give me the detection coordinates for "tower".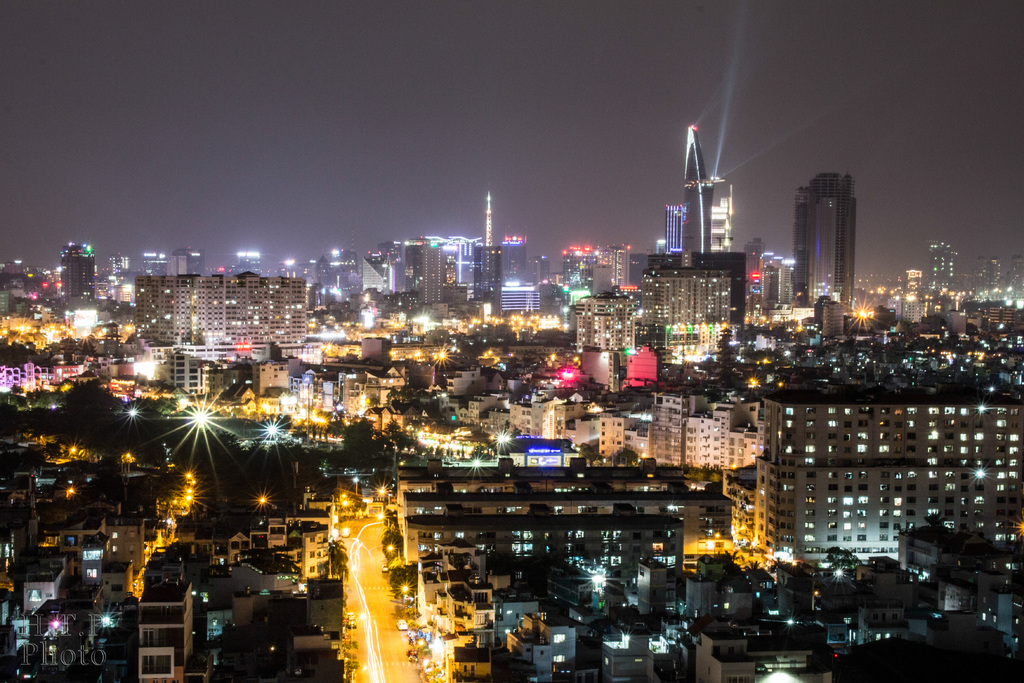
<box>794,171,856,309</box>.
